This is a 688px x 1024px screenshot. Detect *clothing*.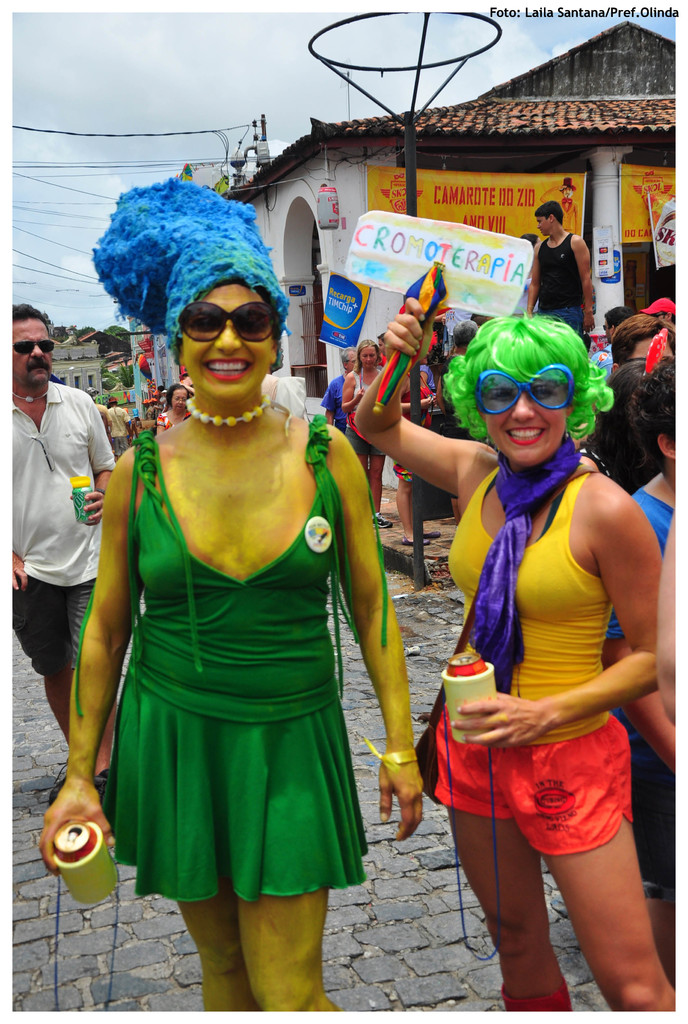
<region>539, 243, 586, 330</region>.
